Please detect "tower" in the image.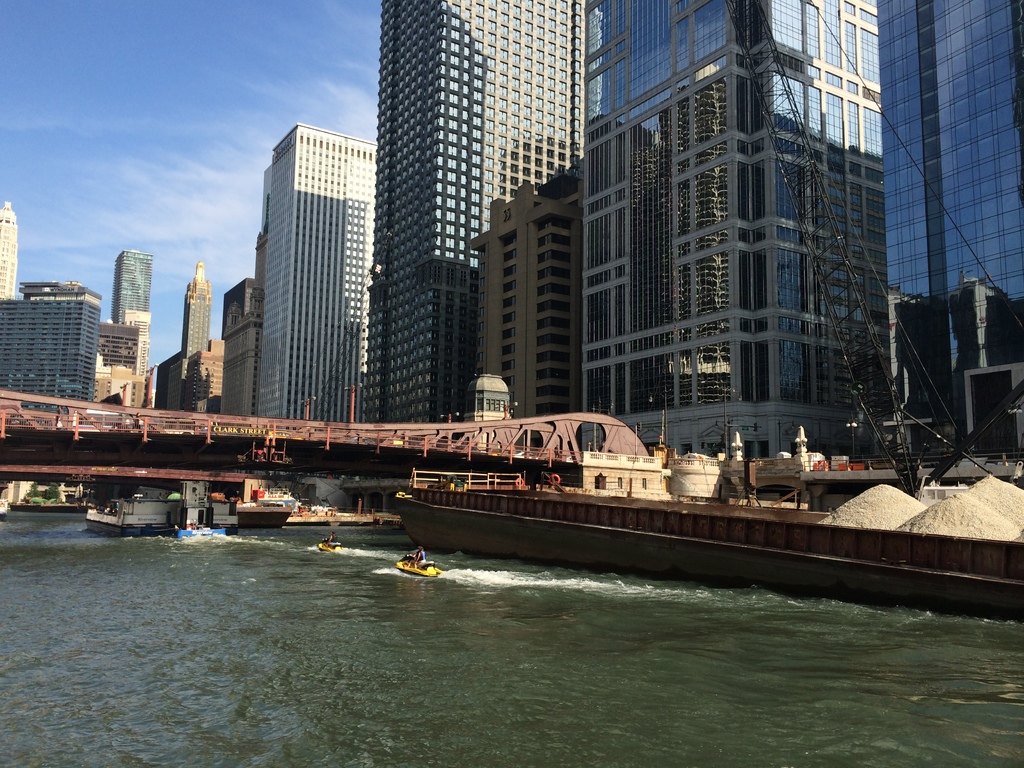
detection(97, 305, 150, 417).
